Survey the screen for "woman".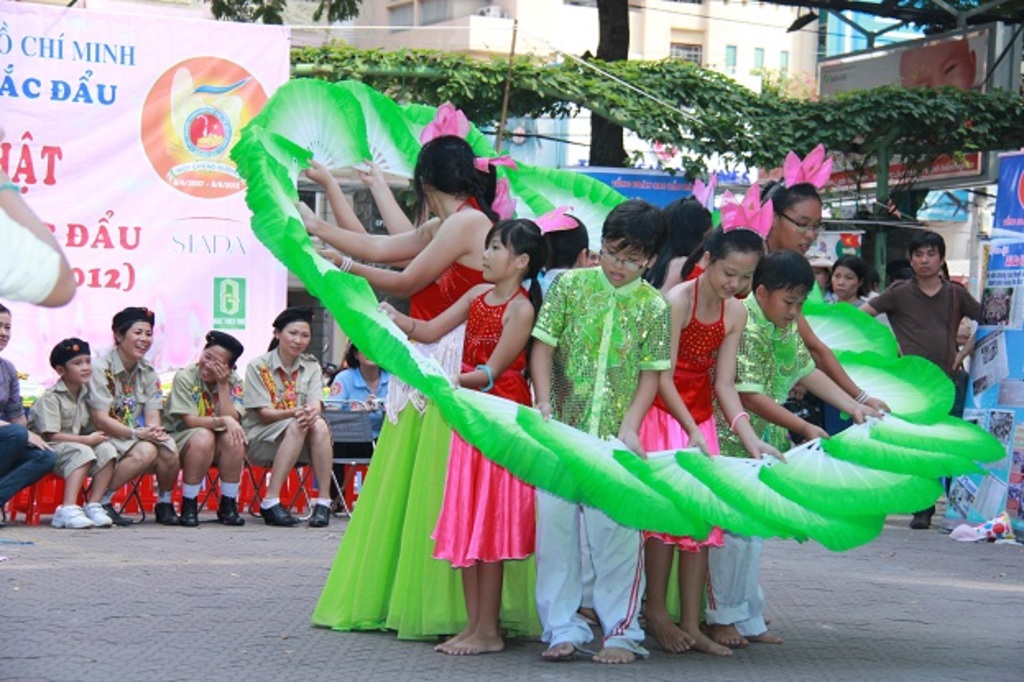
Survey found: (672,191,843,638).
